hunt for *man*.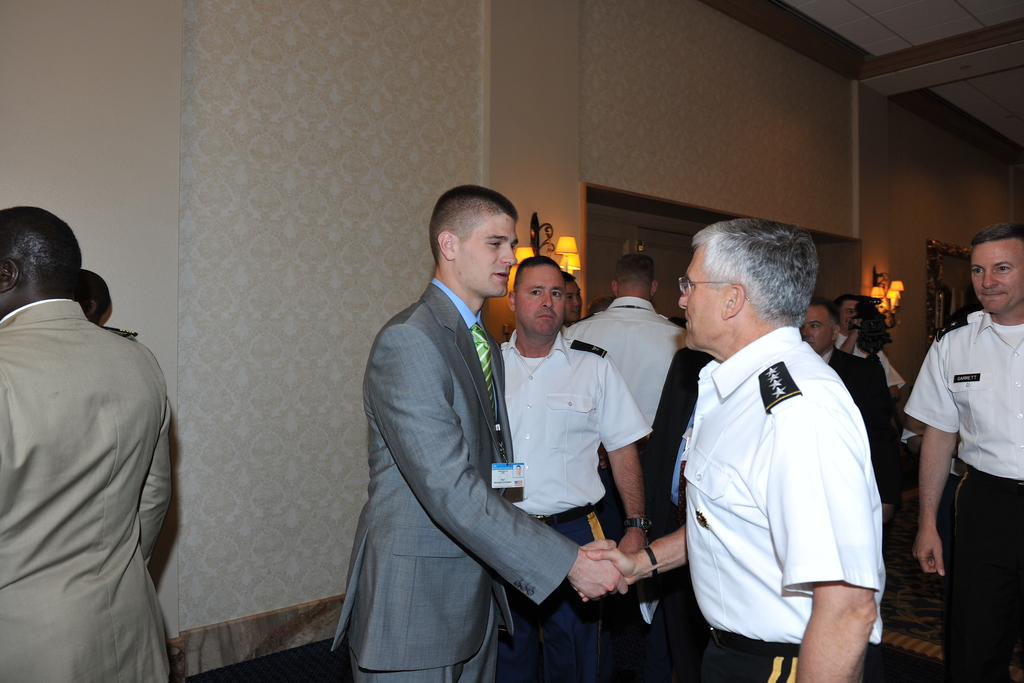
Hunted down at bbox=[497, 252, 652, 682].
